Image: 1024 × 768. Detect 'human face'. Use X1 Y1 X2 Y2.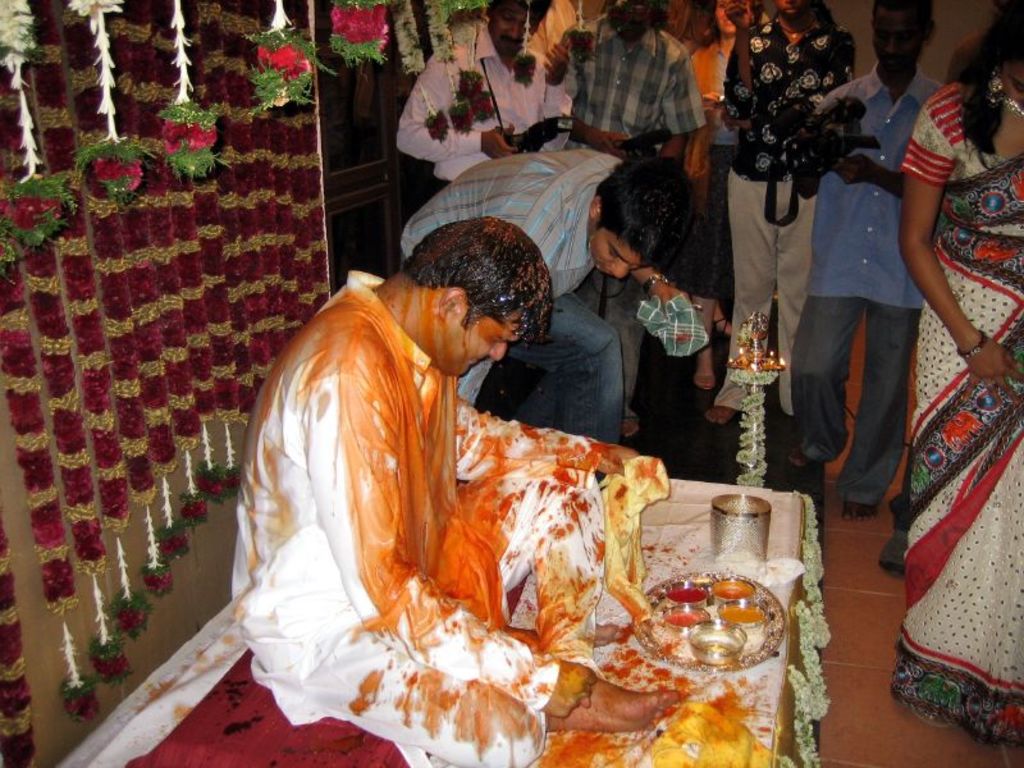
594 233 650 278.
